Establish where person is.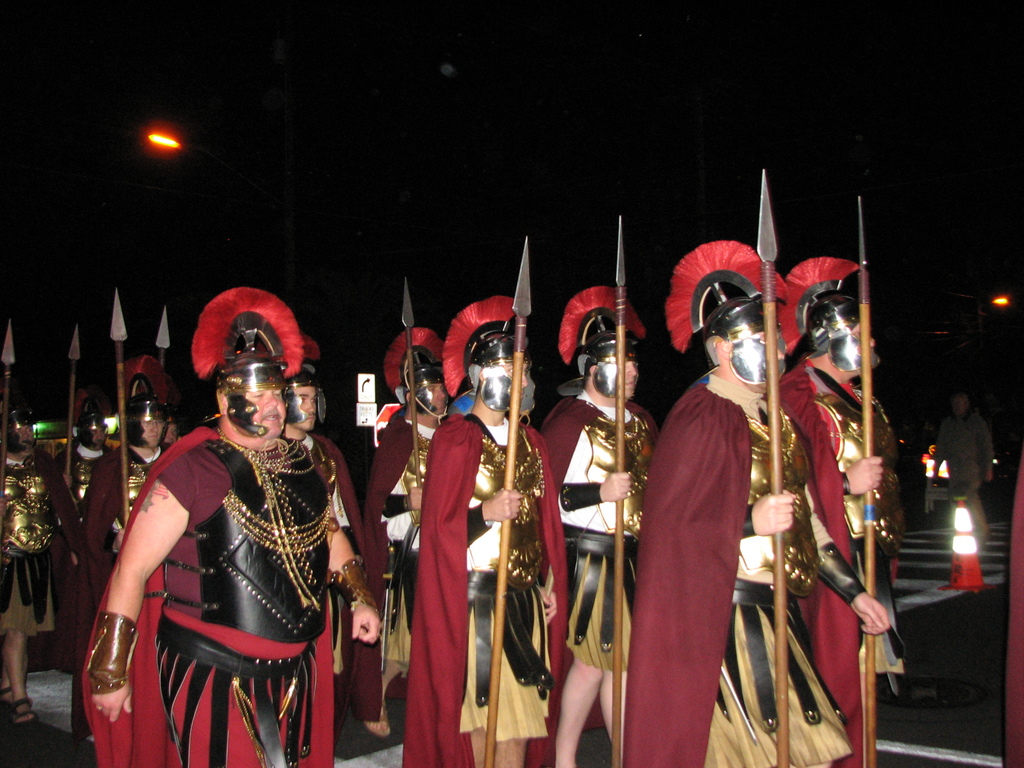
Established at {"x1": 60, "y1": 403, "x2": 123, "y2": 674}.
